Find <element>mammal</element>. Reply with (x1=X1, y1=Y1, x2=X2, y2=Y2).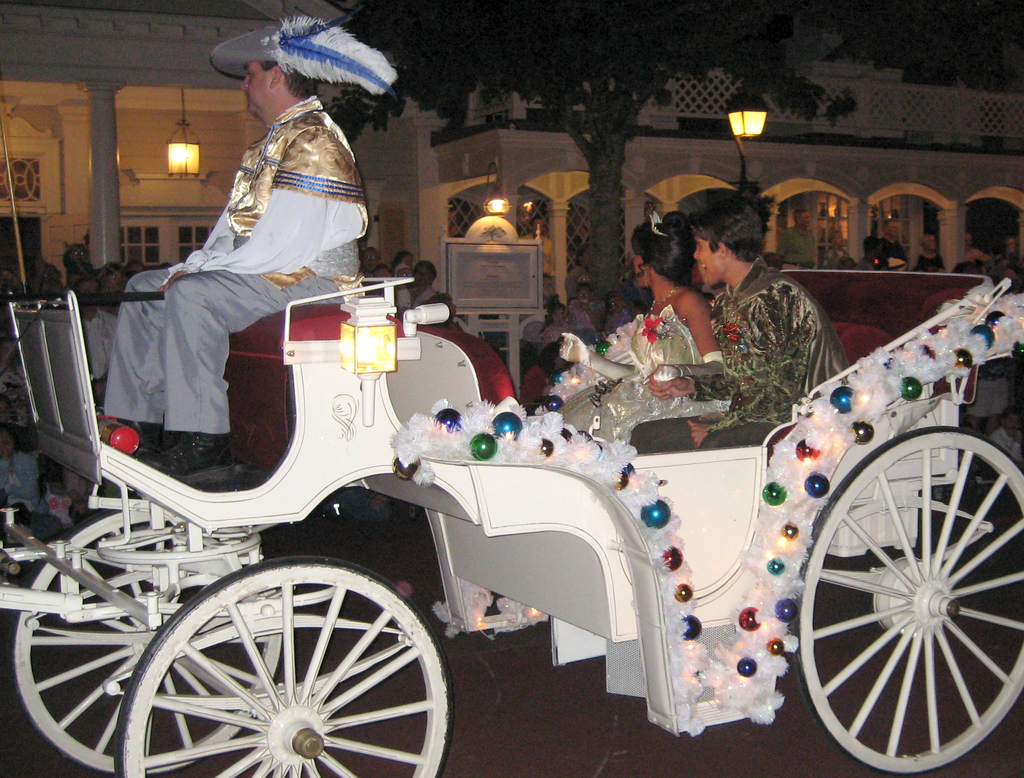
(x1=111, y1=53, x2=390, y2=453).
